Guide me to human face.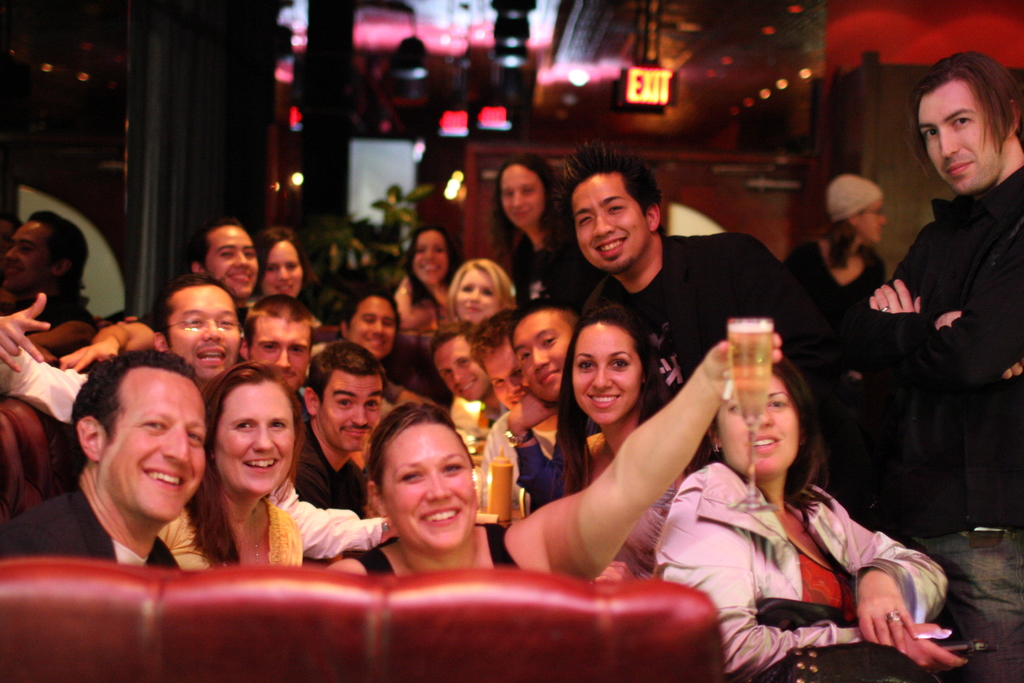
Guidance: 454 270 497 325.
